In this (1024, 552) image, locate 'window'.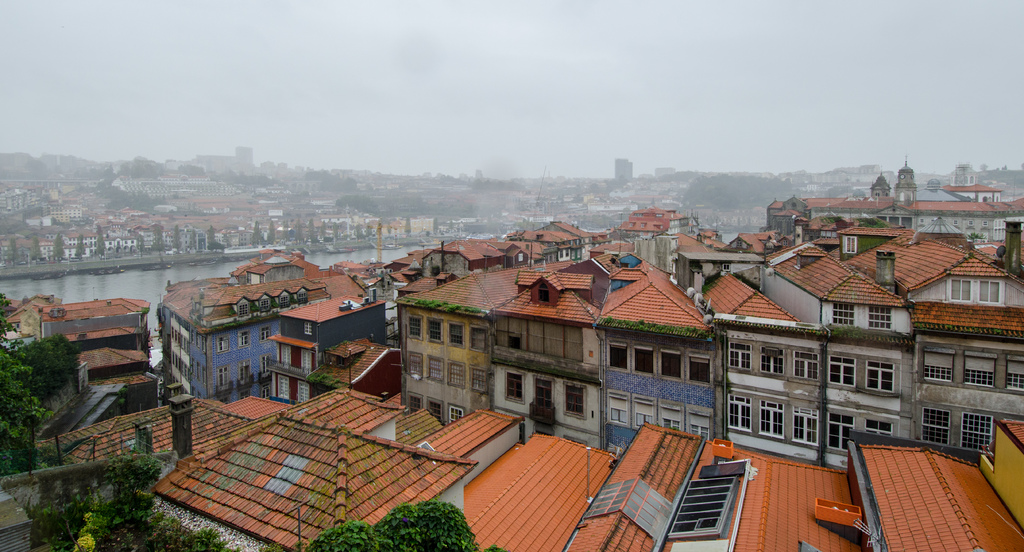
Bounding box: x1=863 y1=361 x2=895 y2=393.
